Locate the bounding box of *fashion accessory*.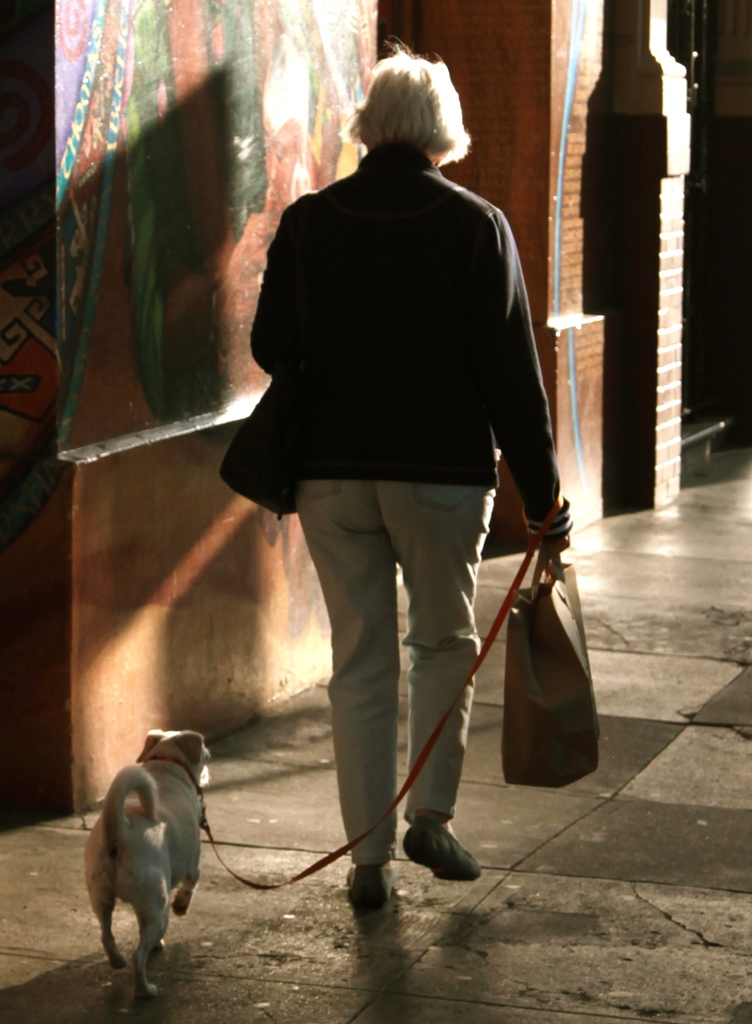
Bounding box: box=[400, 817, 478, 881].
